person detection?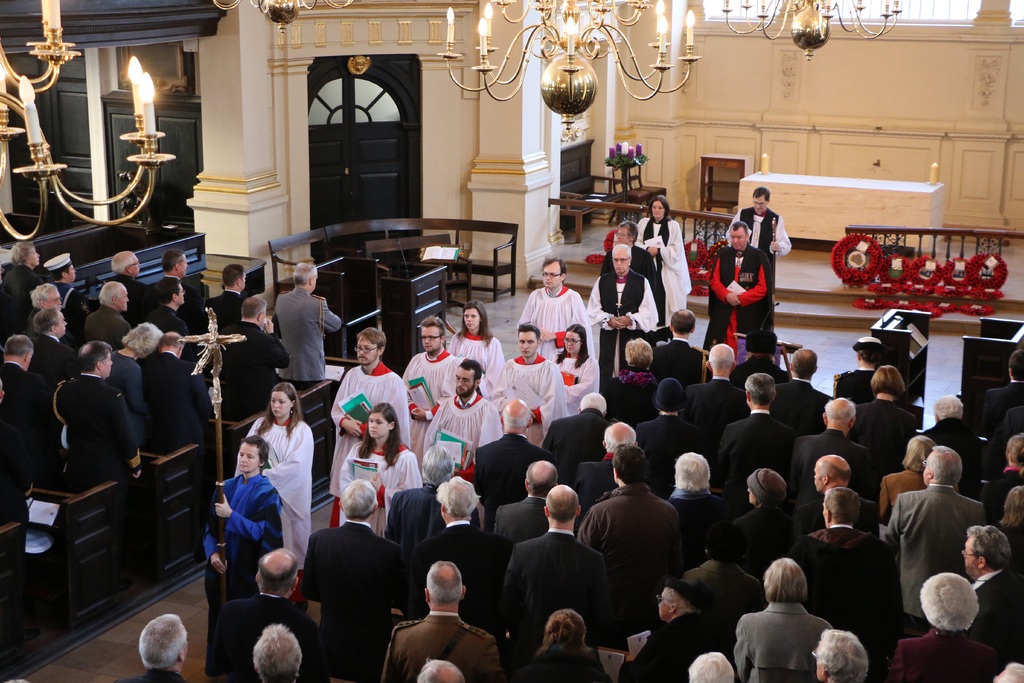
247 623 306 682
